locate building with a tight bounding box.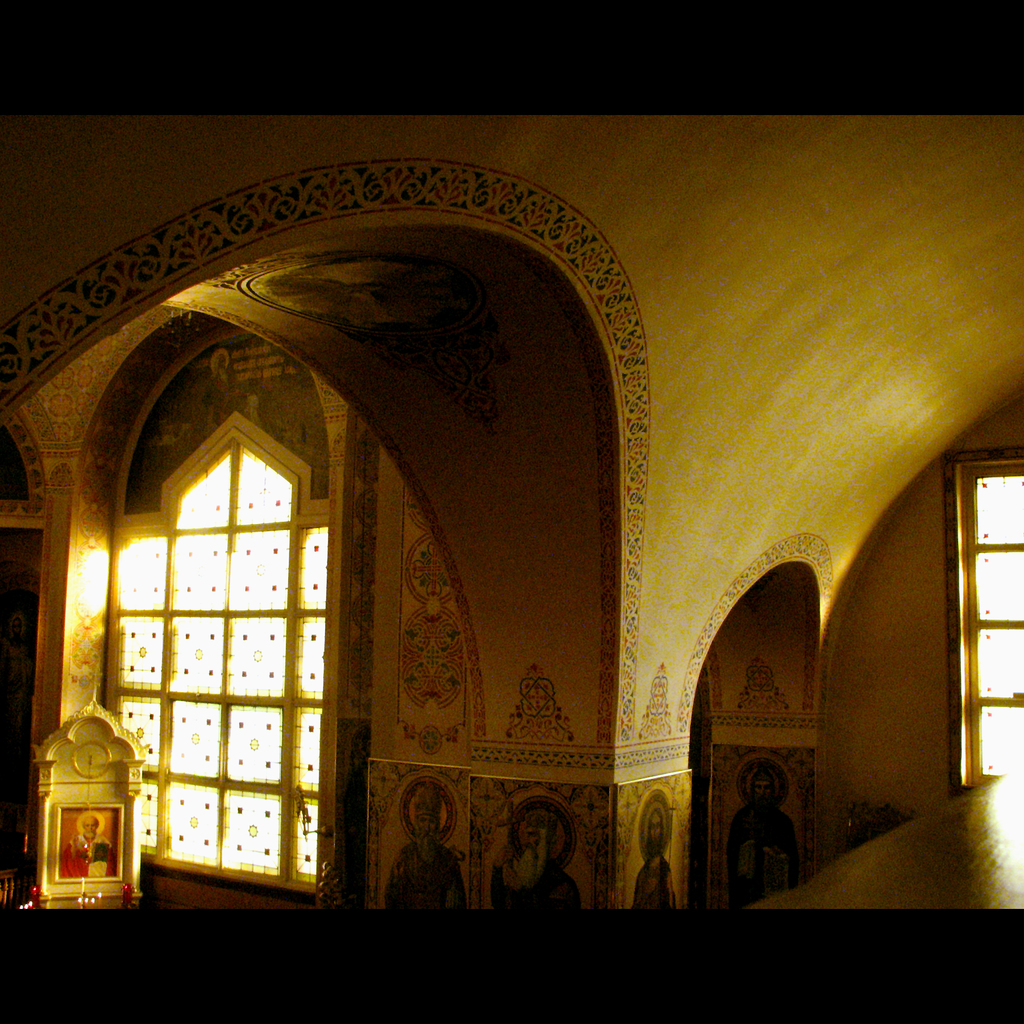
box(0, 0, 1023, 1012).
